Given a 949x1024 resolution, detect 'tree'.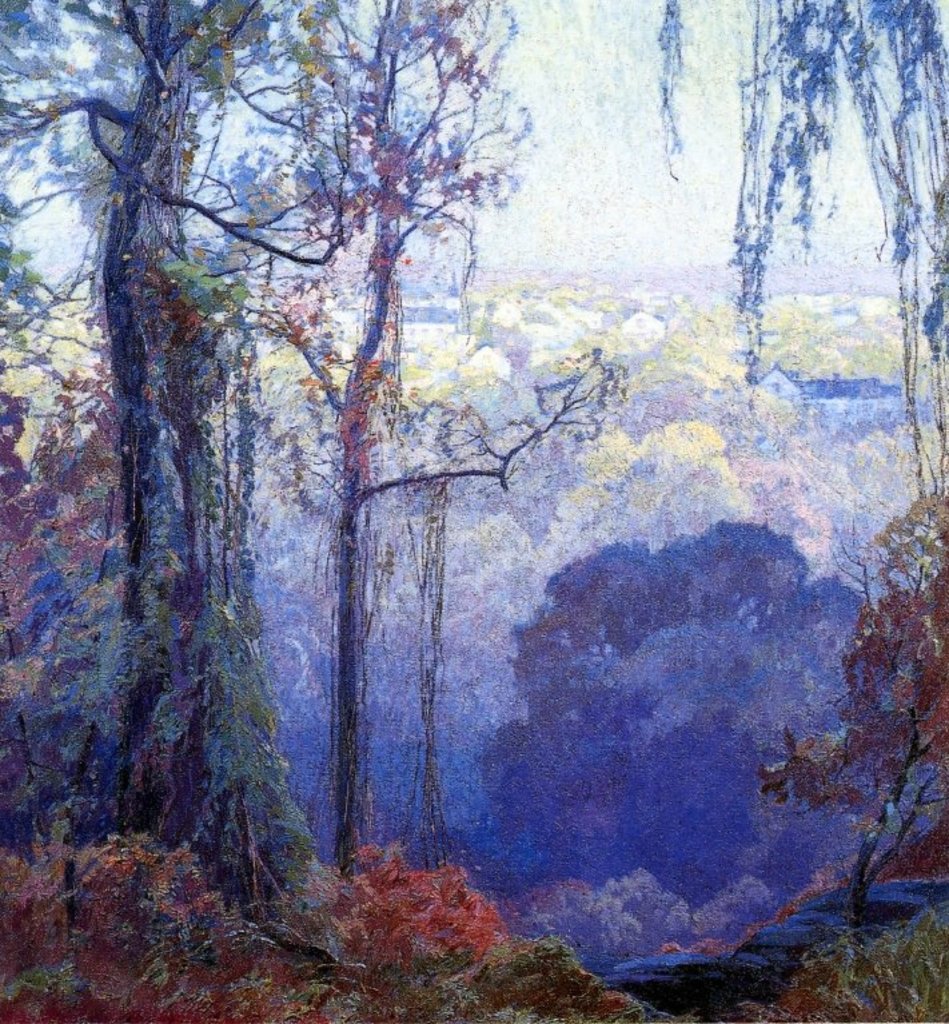
486, 507, 917, 896.
